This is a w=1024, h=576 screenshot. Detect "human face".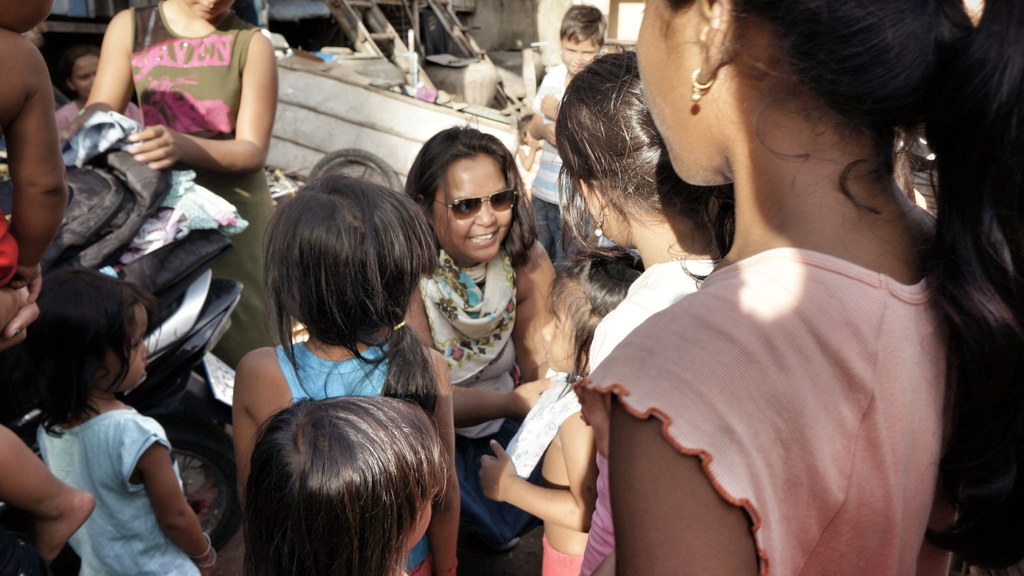
x1=564 y1=31 x2=604 y2=77.
